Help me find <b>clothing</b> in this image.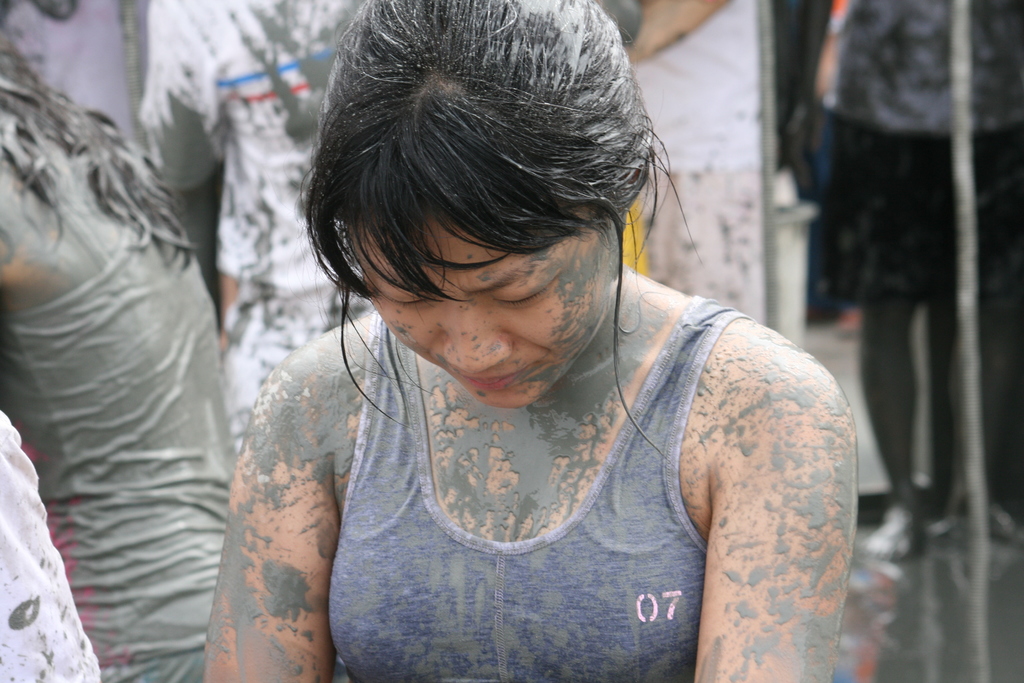
Found it: locate(136, 0, 652, 454).
